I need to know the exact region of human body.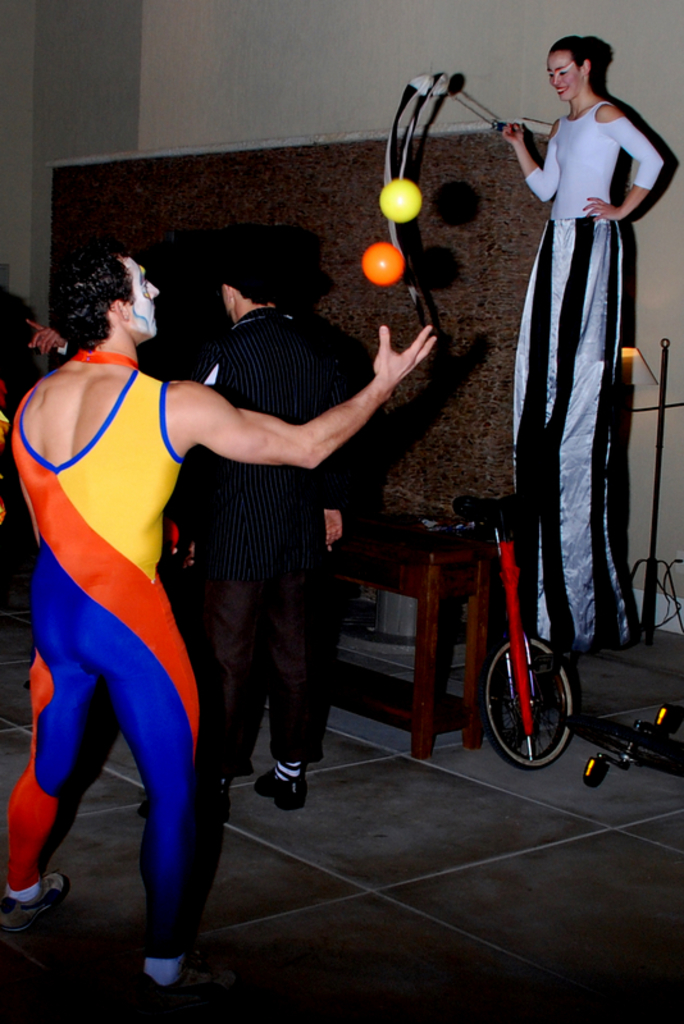
Region: pyautogui.locateOnScreen(12, 184, 491, 995).
